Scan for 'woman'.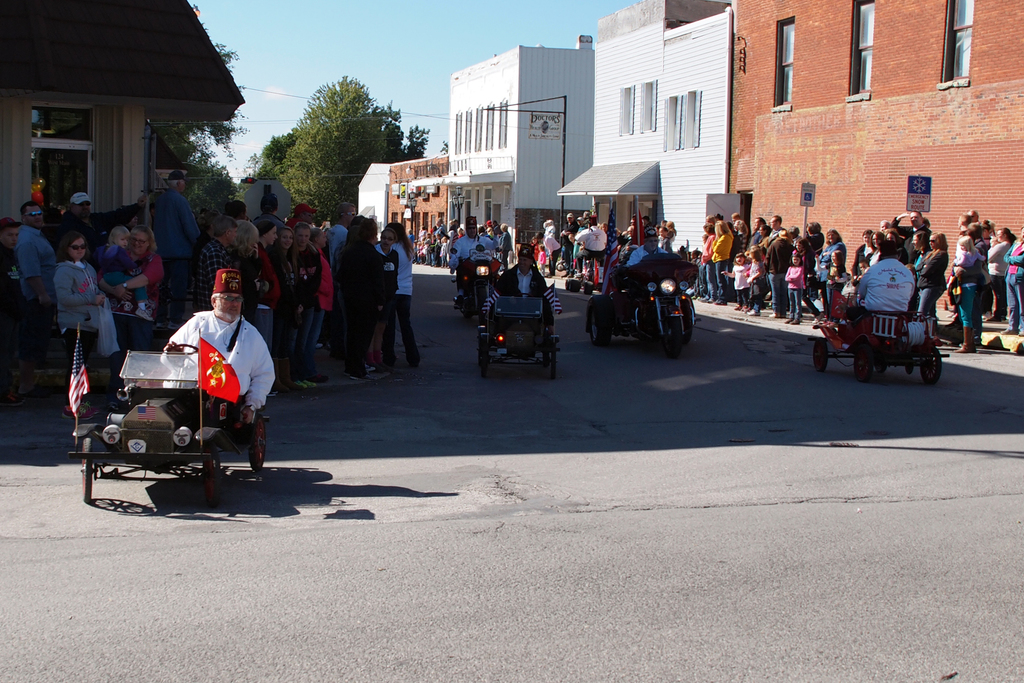
Scan result: 100,222,173,398.
